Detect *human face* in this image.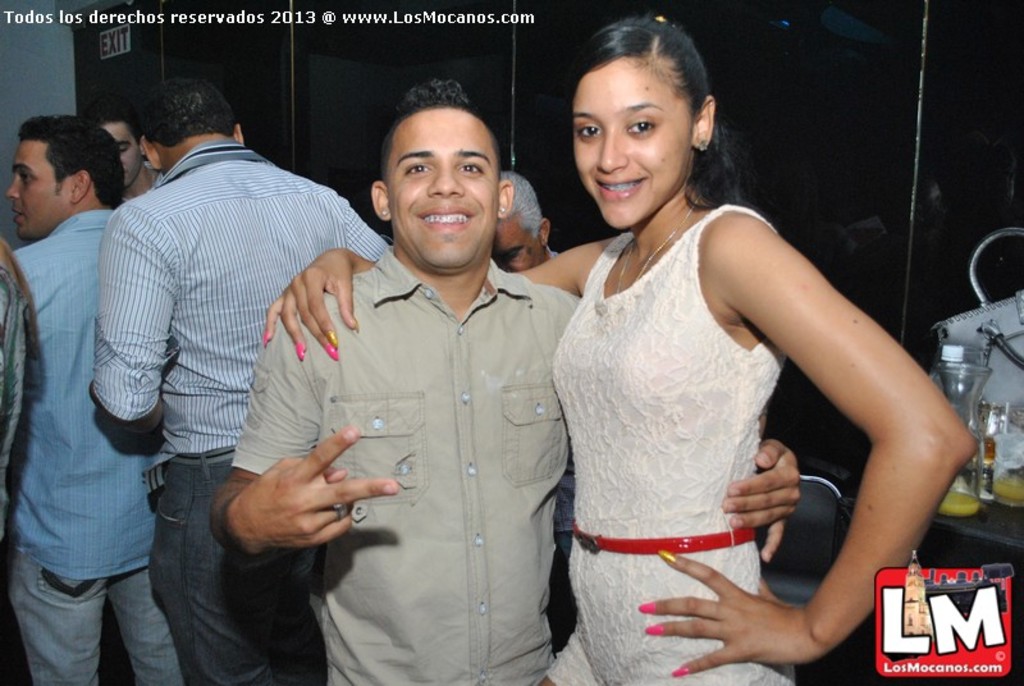
Detection: region(99, 123, 140, 187).
